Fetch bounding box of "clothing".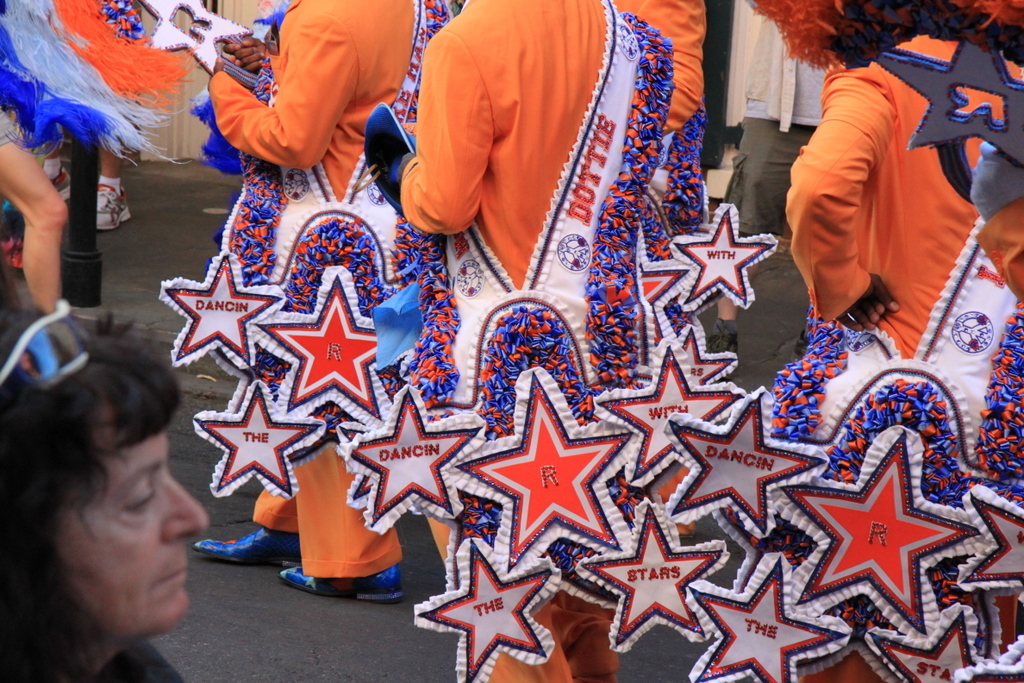
Bbox: 200 0 458 574.
